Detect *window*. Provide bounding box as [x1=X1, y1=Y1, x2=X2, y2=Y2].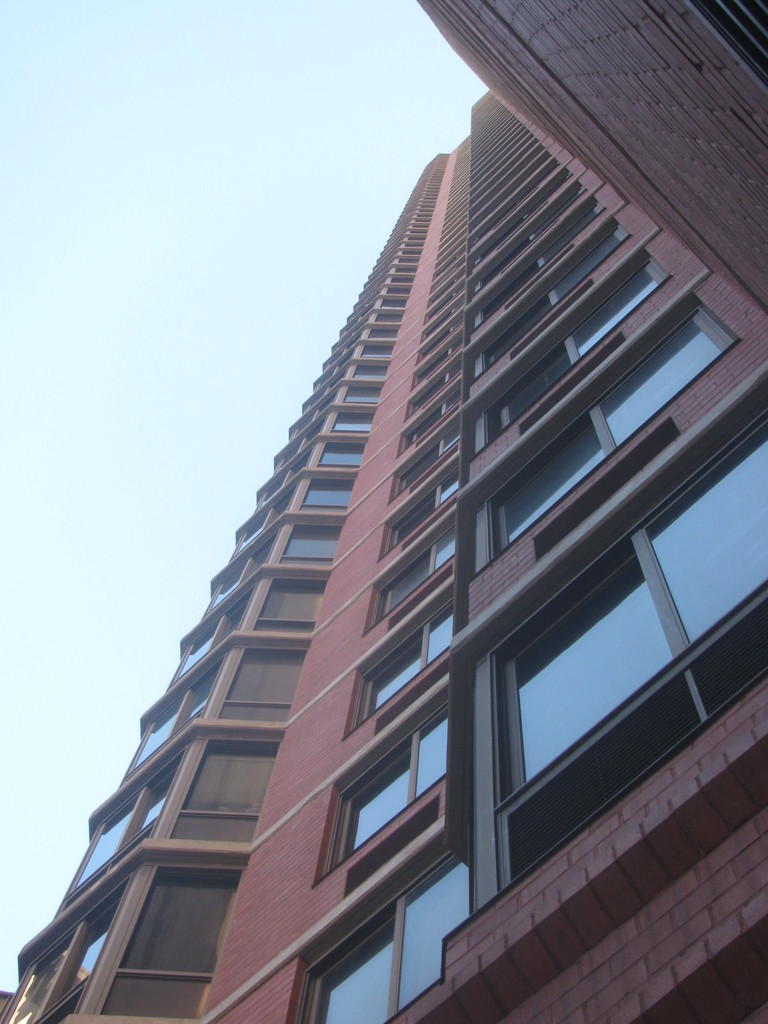
[x1=275, y1=524, x2=343, y2=567].
